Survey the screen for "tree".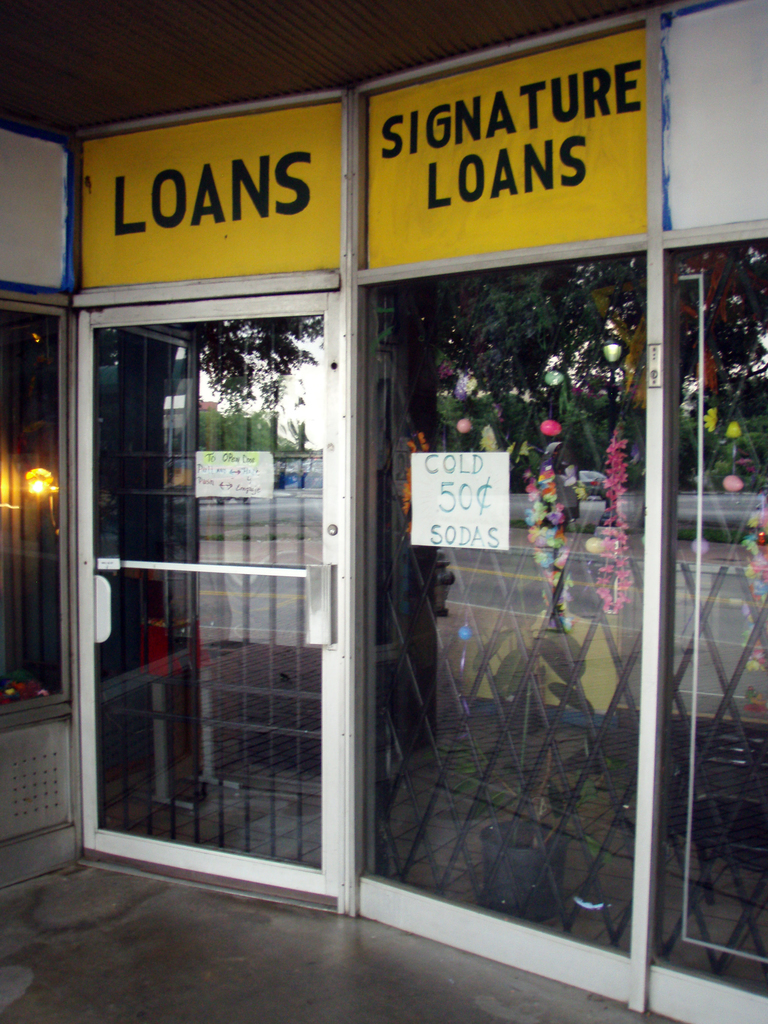
Survey found: <bbox>399, 255, 604, 476</bbox>.
